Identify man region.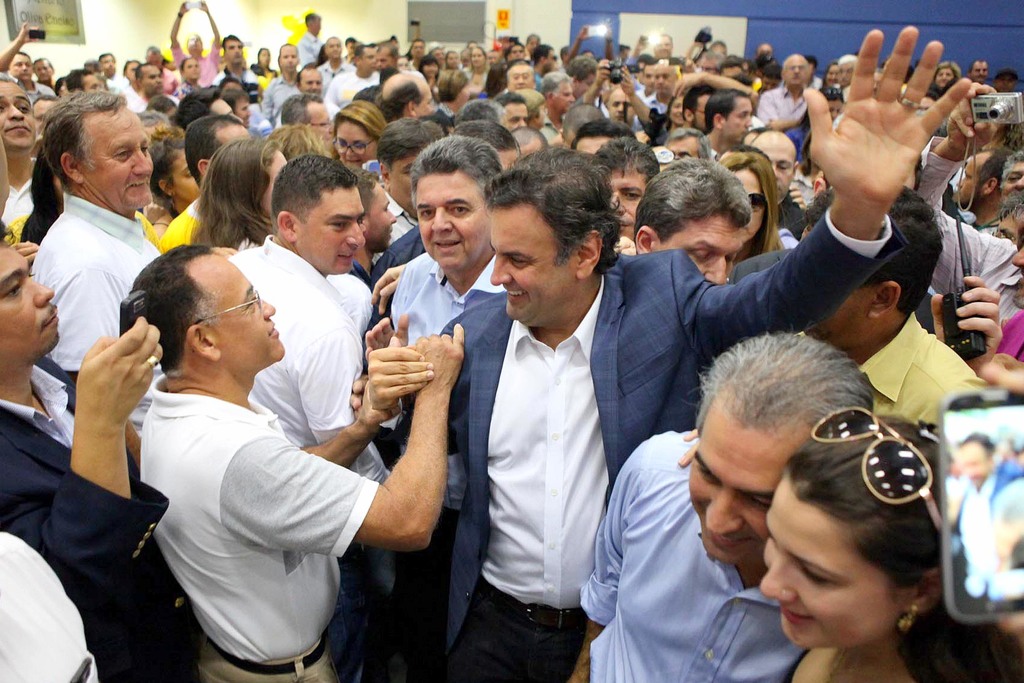
Region: (273, 72, 338, 121).
